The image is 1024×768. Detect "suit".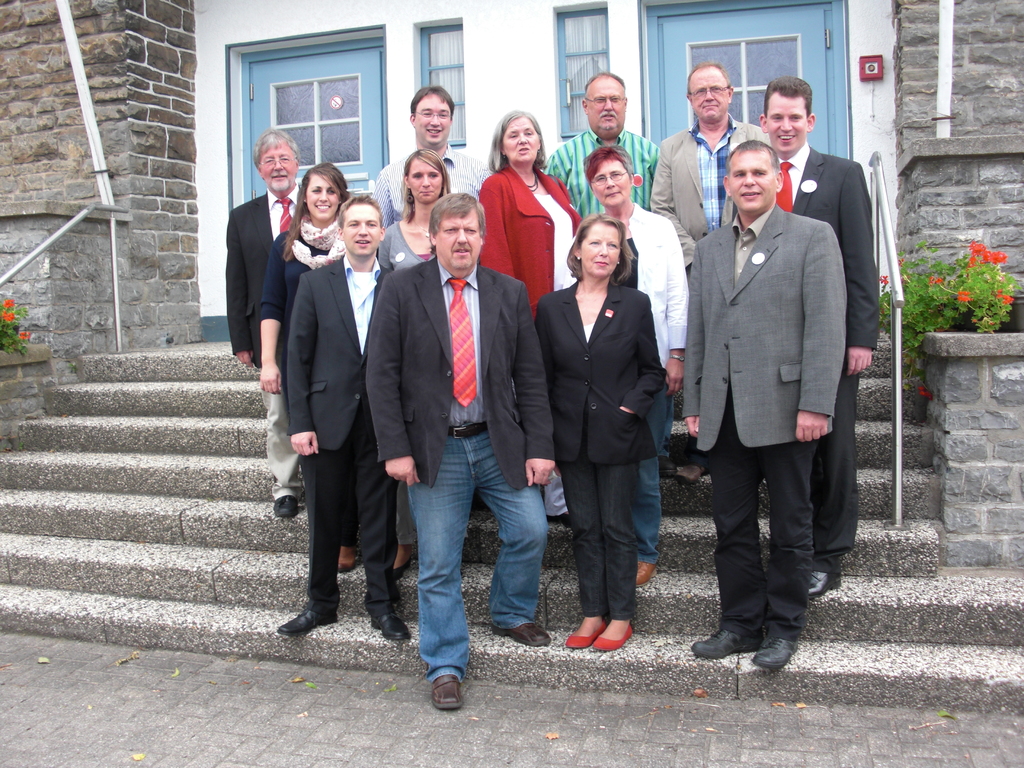
Detection: (650,118,771,268).
